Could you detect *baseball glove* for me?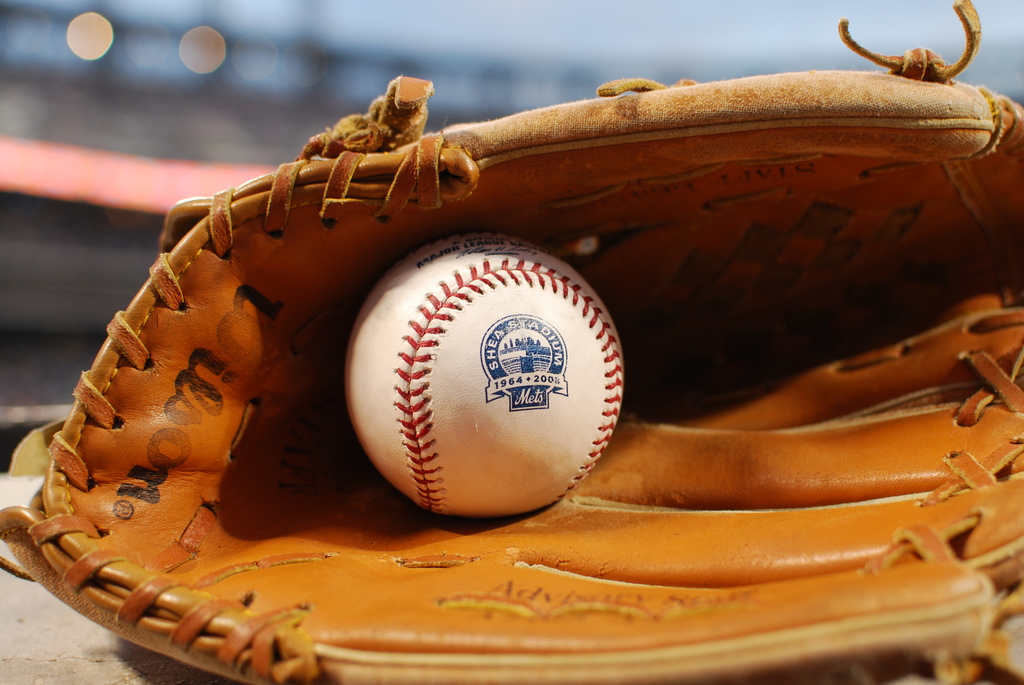
Detection result: [0, 0, 1023, 684].
